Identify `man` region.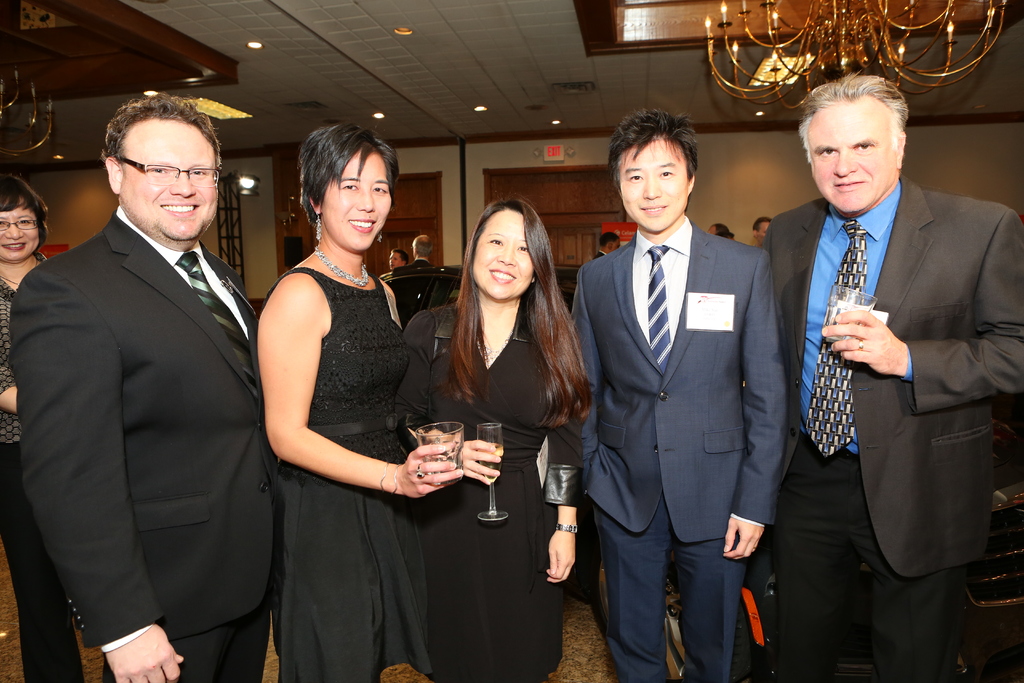
Region: 592:227:621:260.
